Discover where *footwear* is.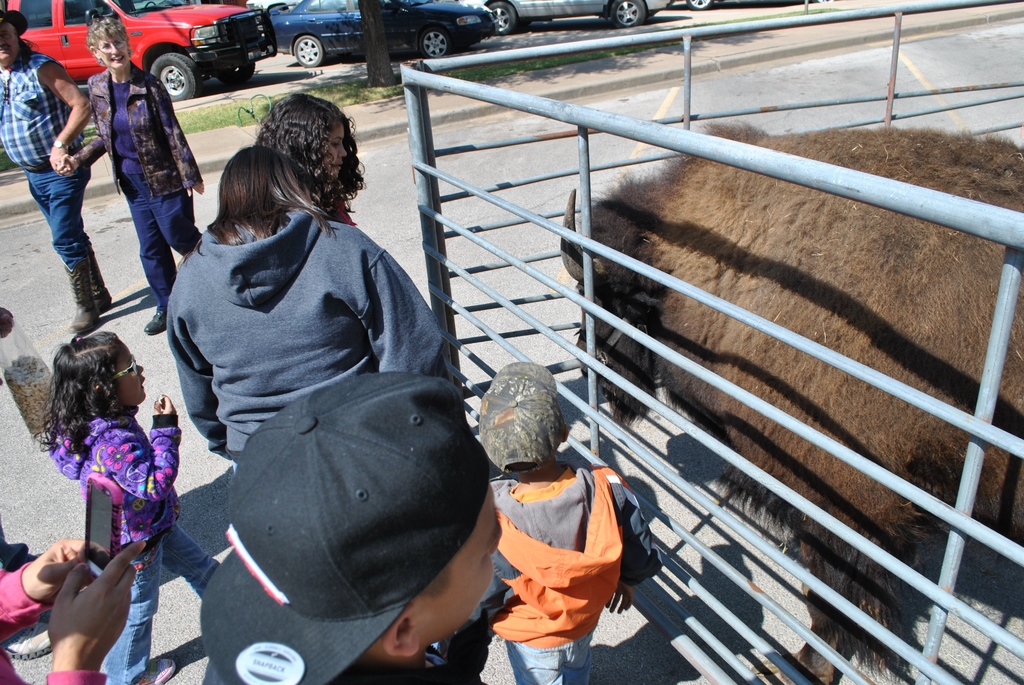
Discovered at box(32, 264, 124, 326).
